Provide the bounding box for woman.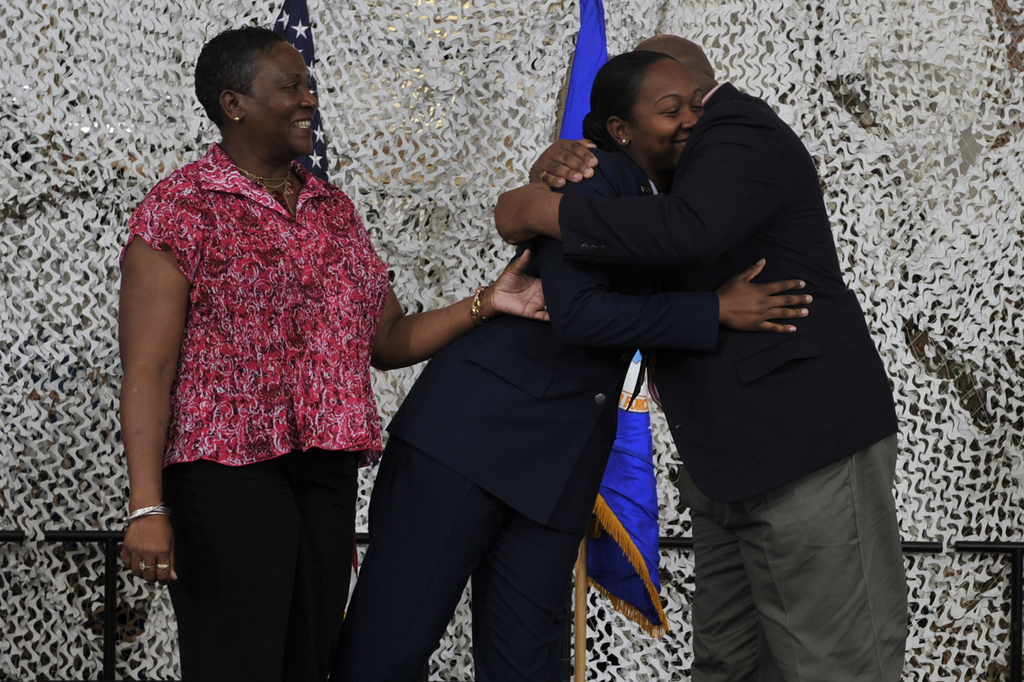
box(114, 22, 552, 681).
